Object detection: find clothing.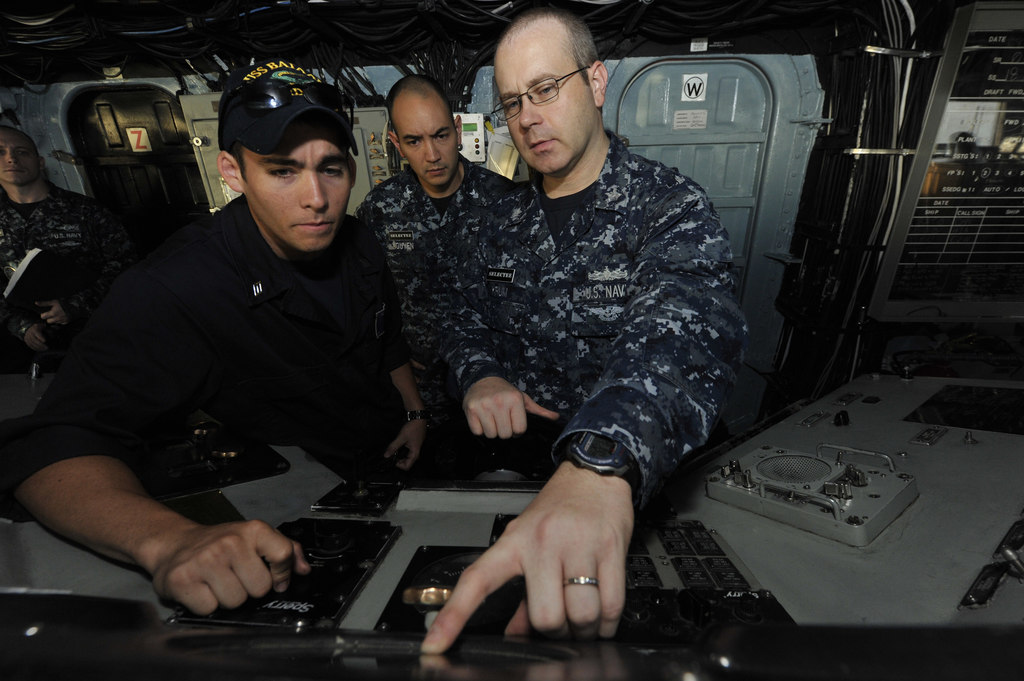
[16, 203, 417, 502].
